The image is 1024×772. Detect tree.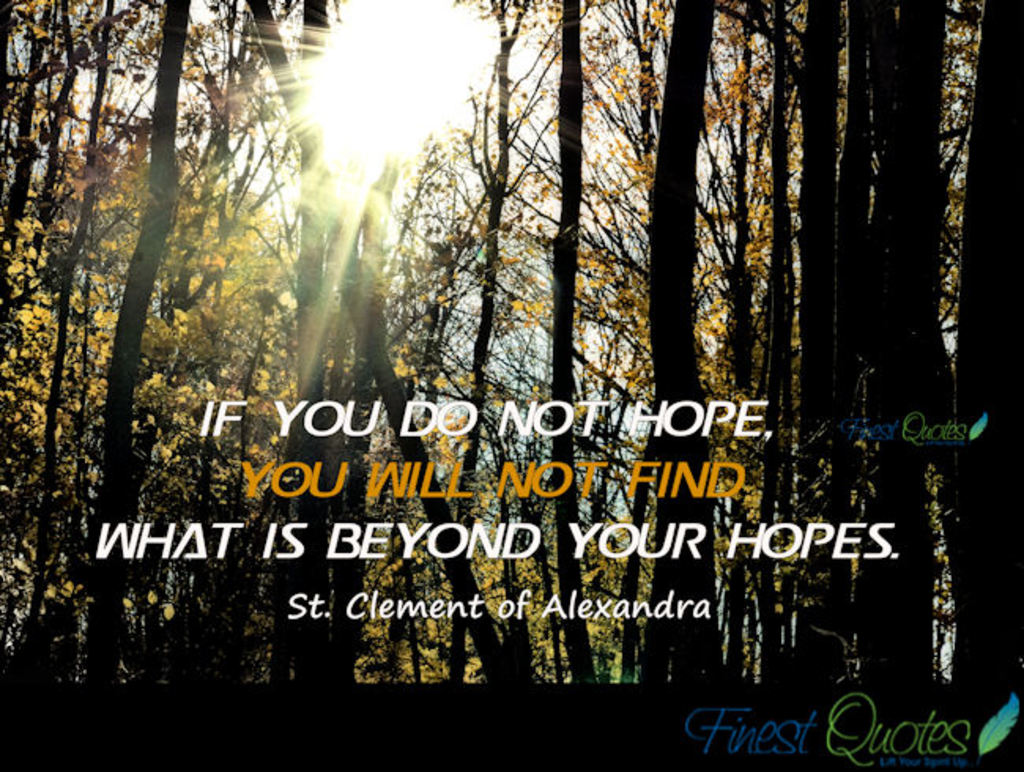
Detection: [left=254, top=139, right=375, bottom=673].
